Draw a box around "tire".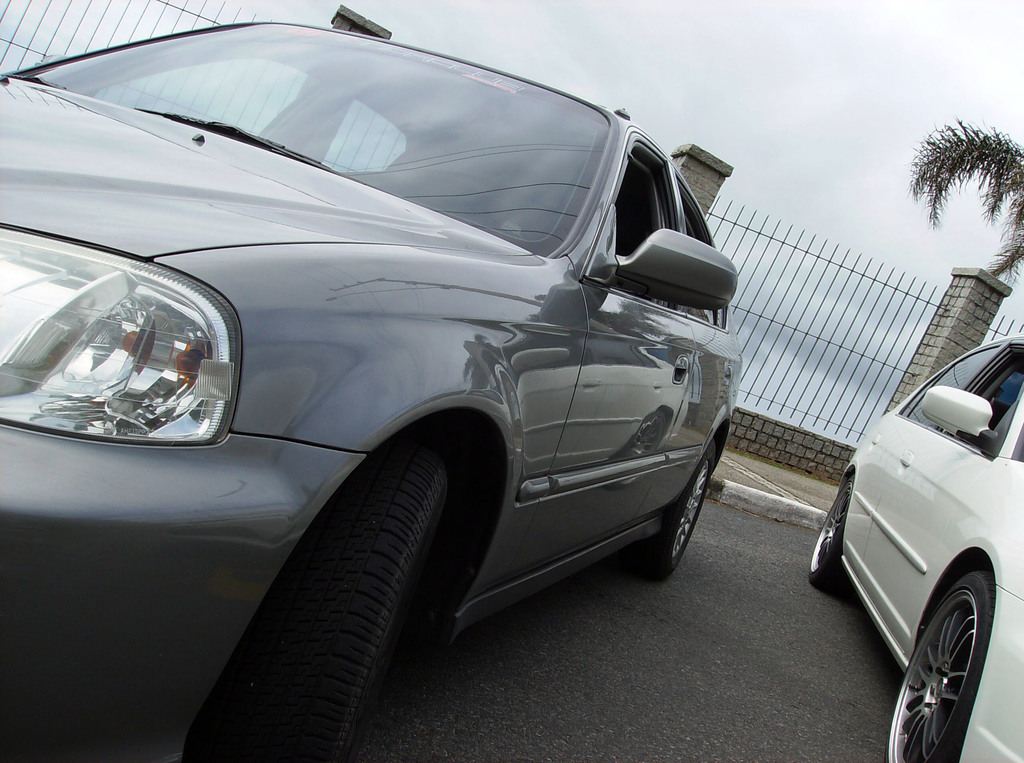
bbox=[639, 437, 719, 582].
